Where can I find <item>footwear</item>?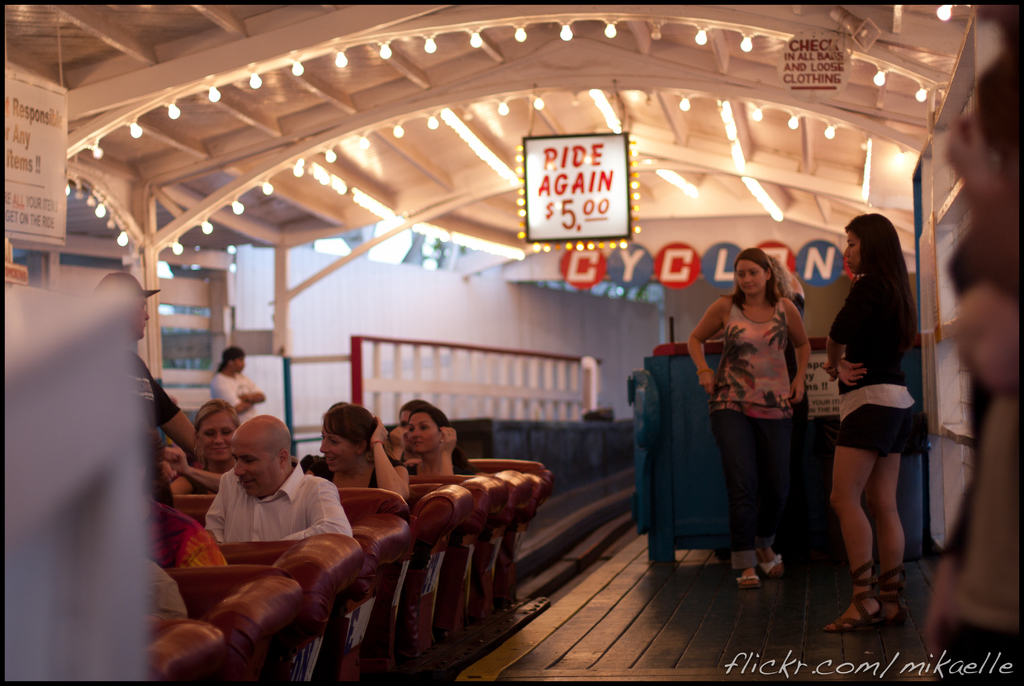
You can find it at rect(879, 566, 914, 627).
